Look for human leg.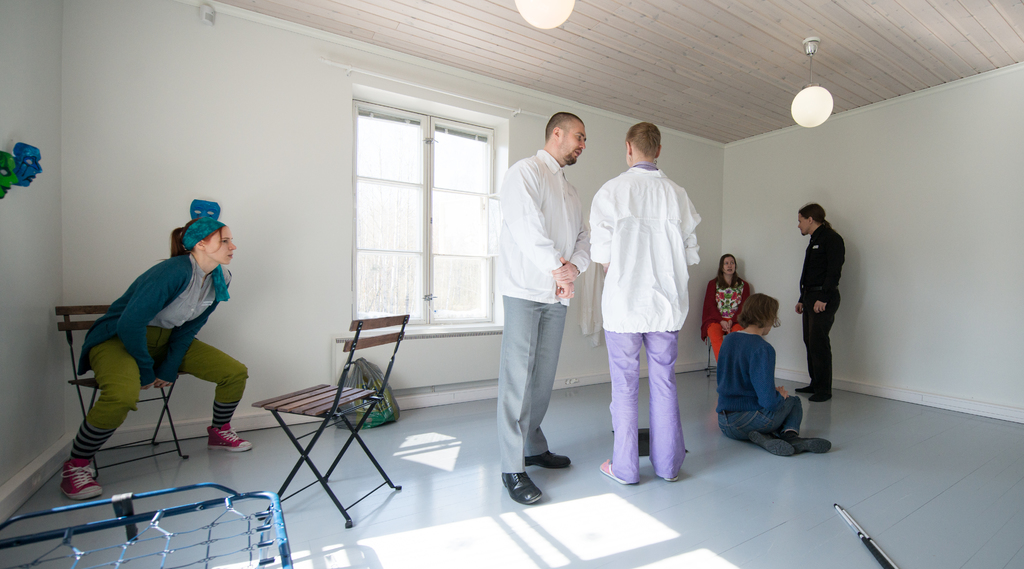
Found: [646,331,689,480].
